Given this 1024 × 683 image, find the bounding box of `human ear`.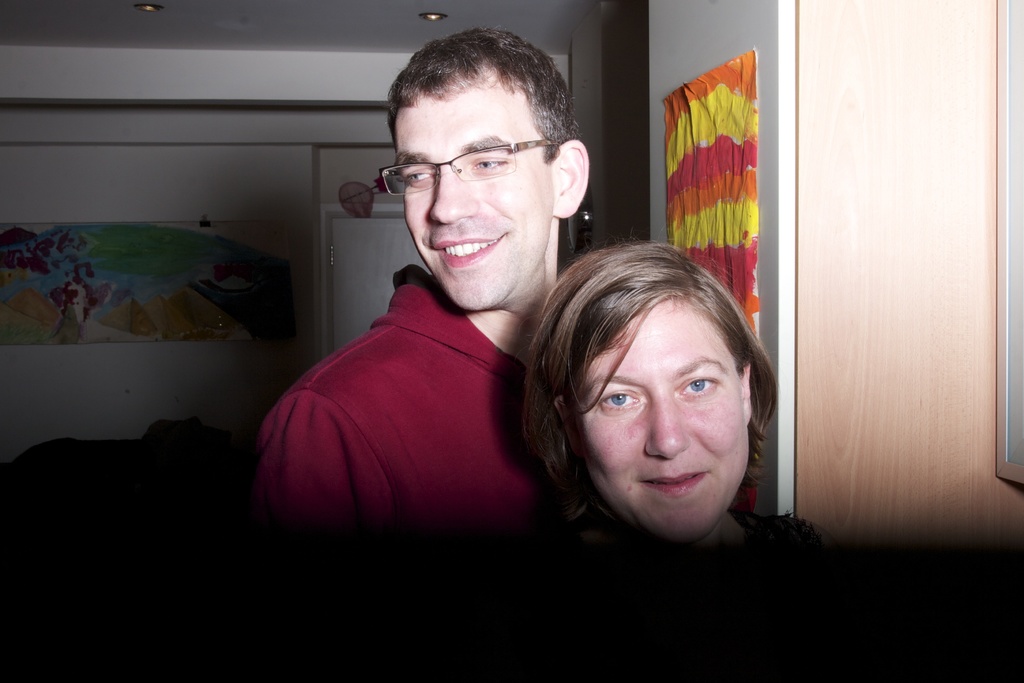
bbox(554, 137, 588, 217).
